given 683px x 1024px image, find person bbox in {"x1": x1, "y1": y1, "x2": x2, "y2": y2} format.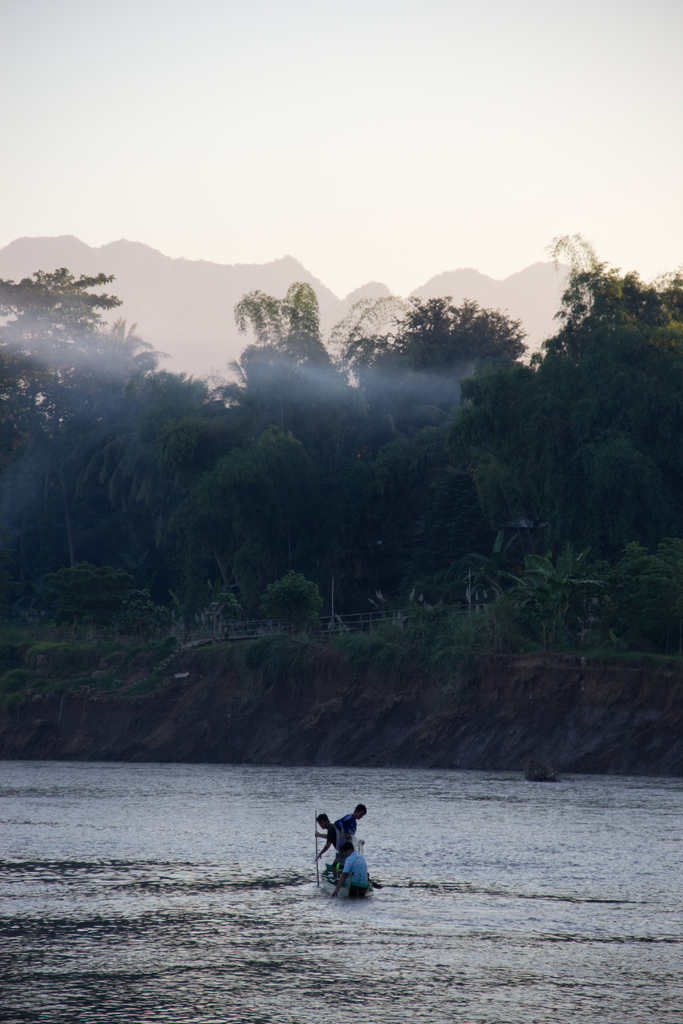
{"x1": 317, "y1": 806, "x2": 375, "y2": 904}.
